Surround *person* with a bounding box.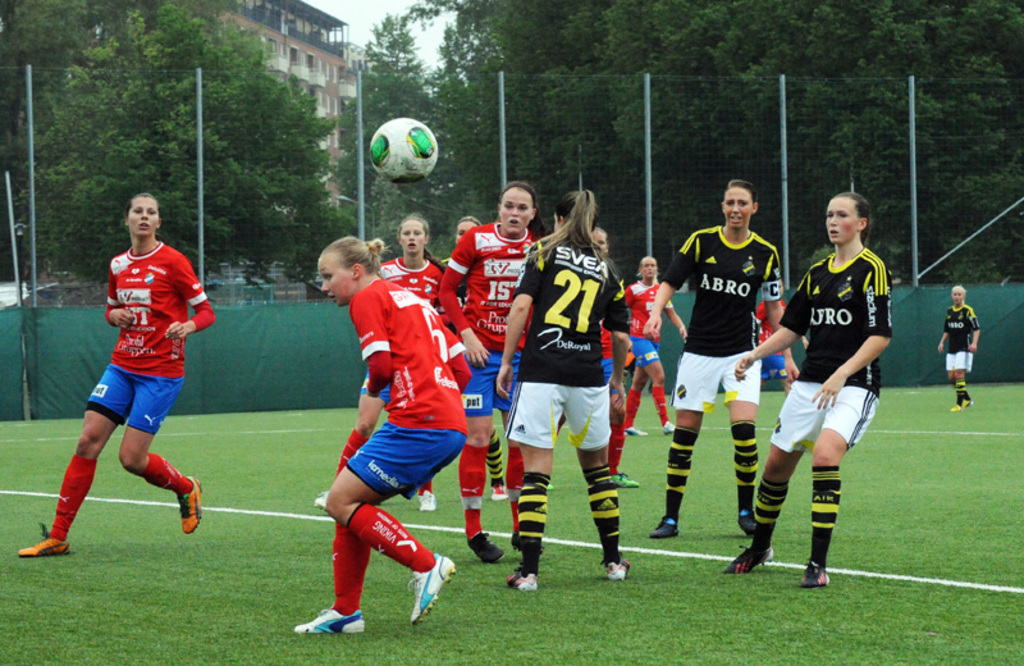
box=[648, 178, 800, 544].
